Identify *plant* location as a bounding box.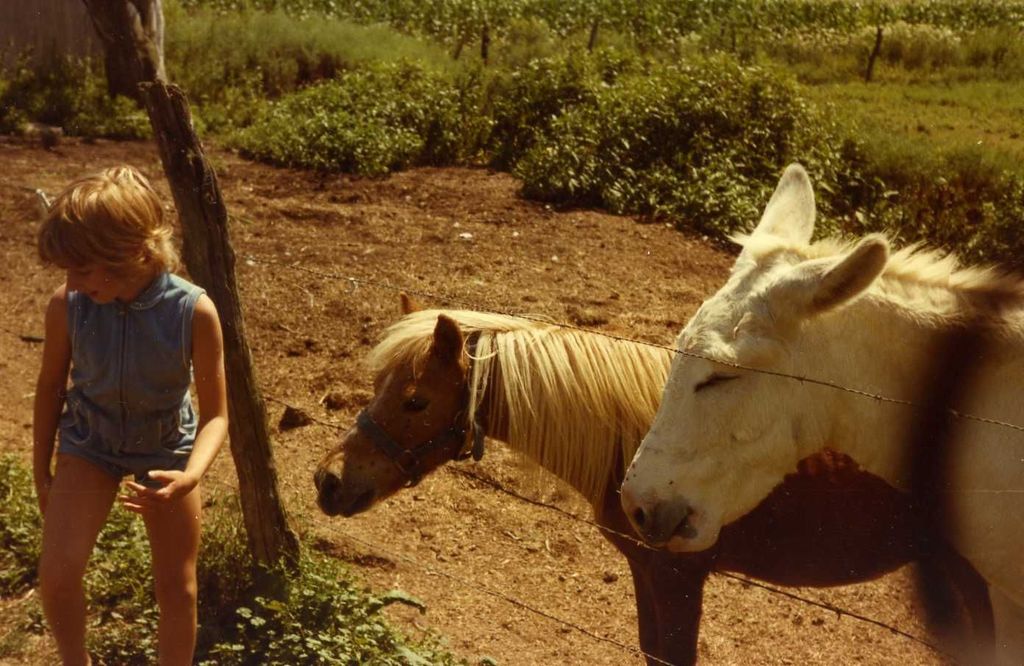
[79,484,154,616].
